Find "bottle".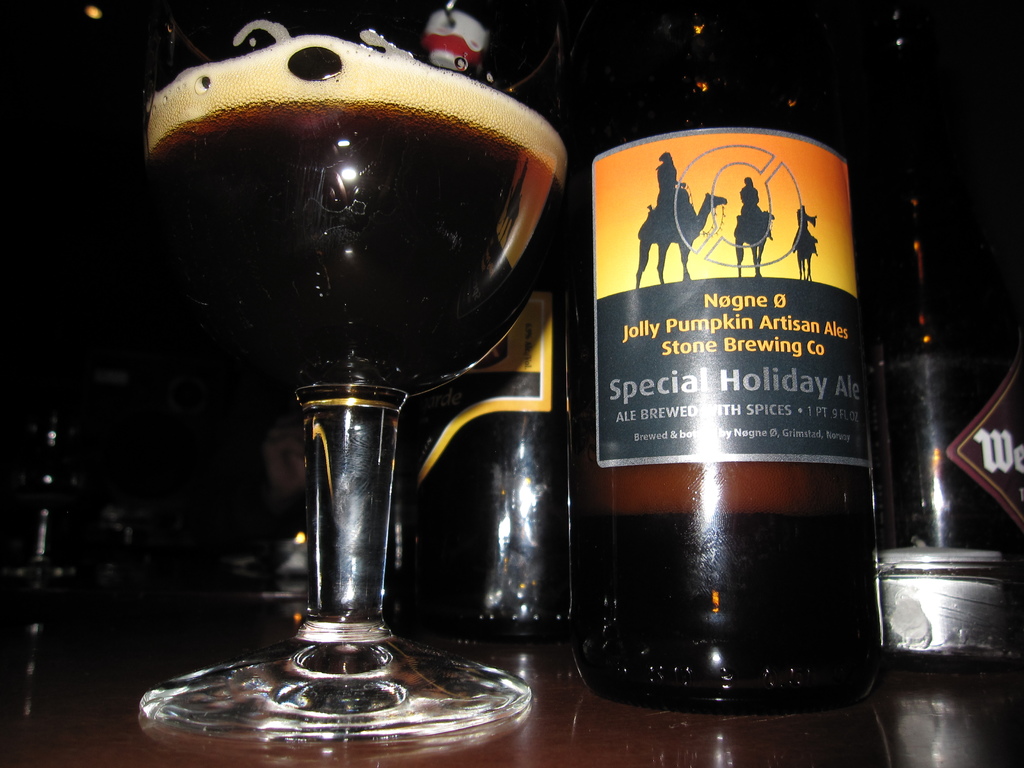
388 246 562 648.
